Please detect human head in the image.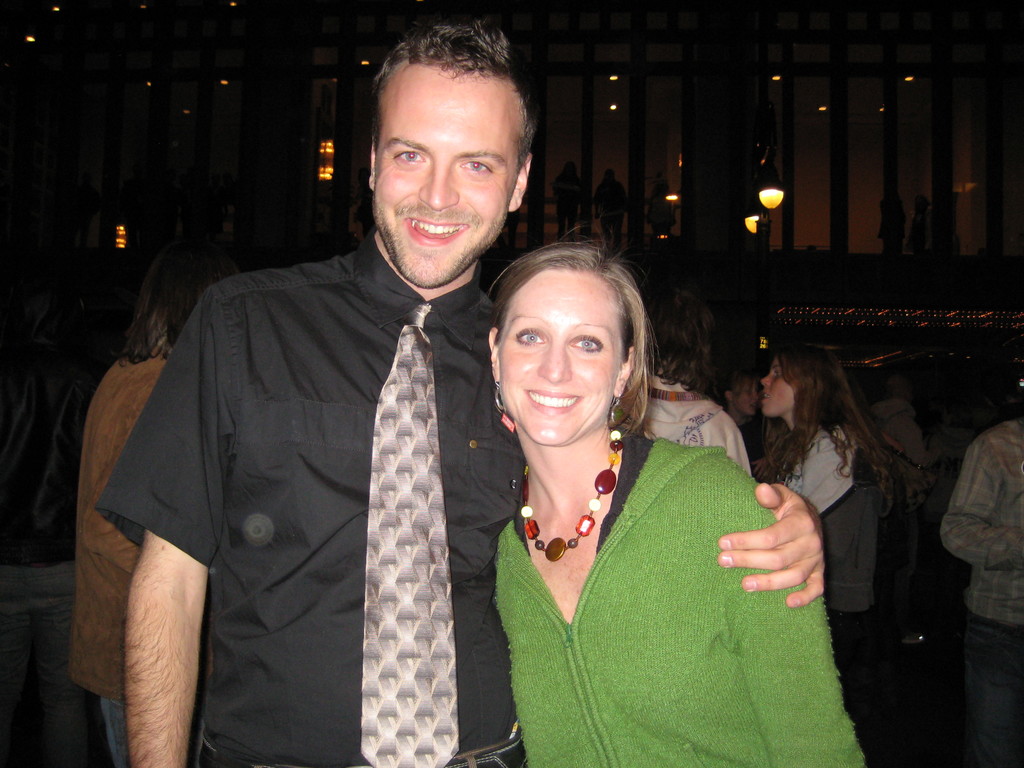
box=[764, 340, 848, 418].
